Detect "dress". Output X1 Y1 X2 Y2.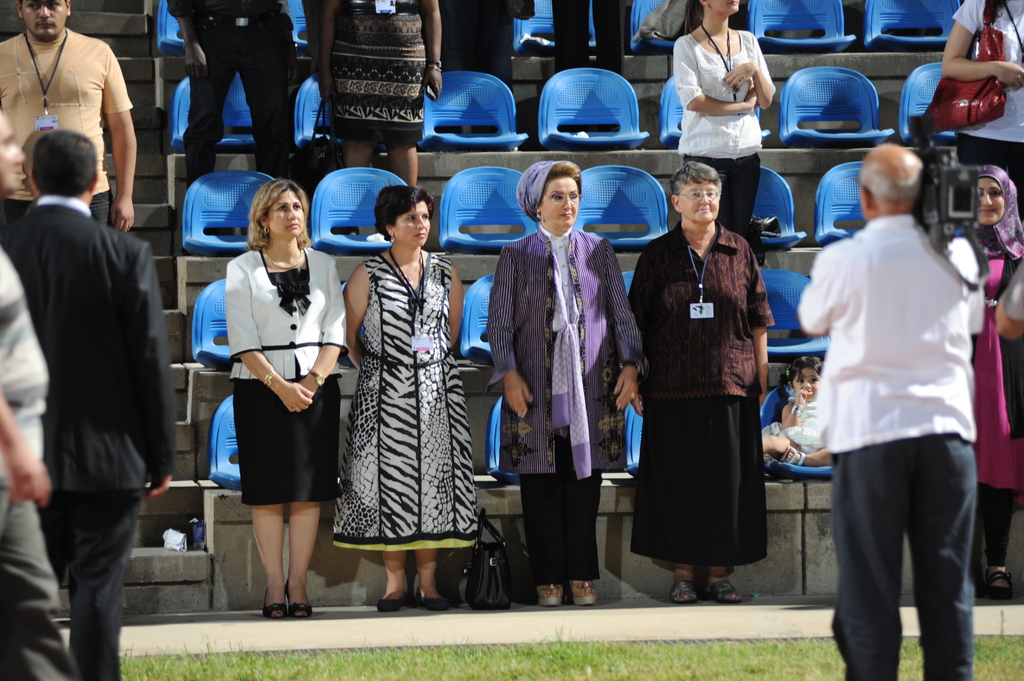
218 257 336 506.
